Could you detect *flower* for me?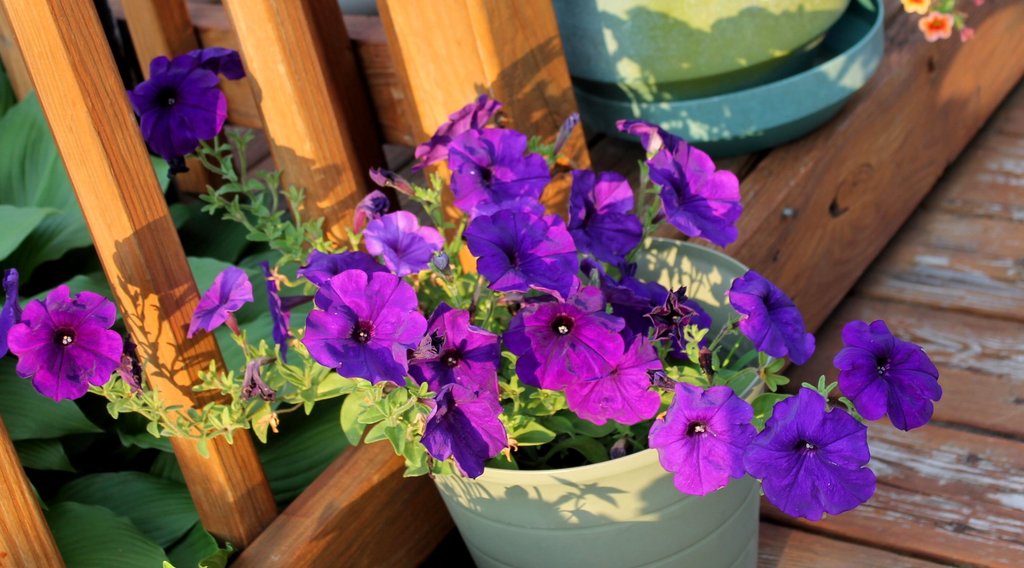
Detection result: {"x1": 8, "y1": 281, "x2": 122, "y2": 406}.
